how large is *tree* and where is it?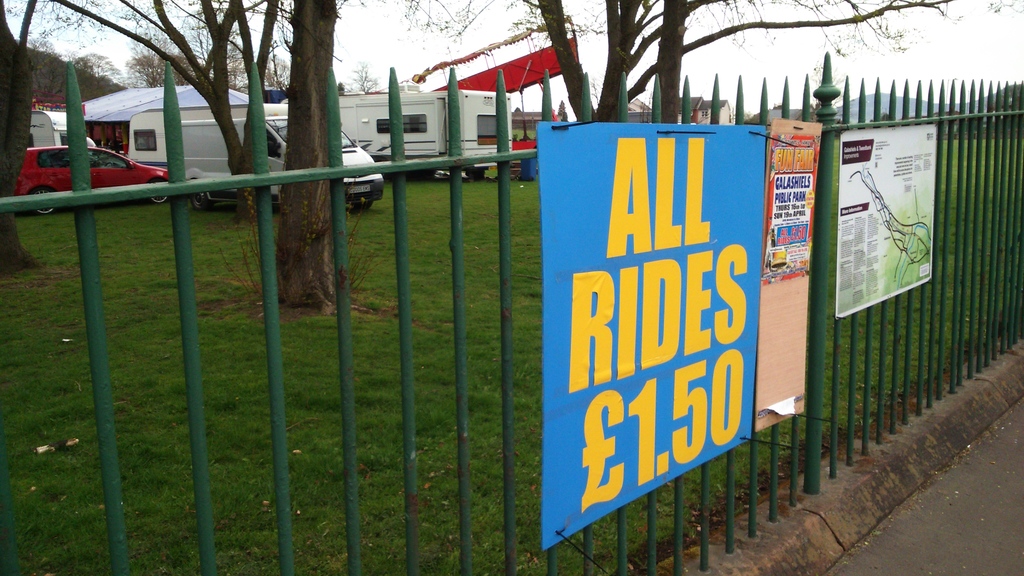
Bounding box: 0:0:43:276.
